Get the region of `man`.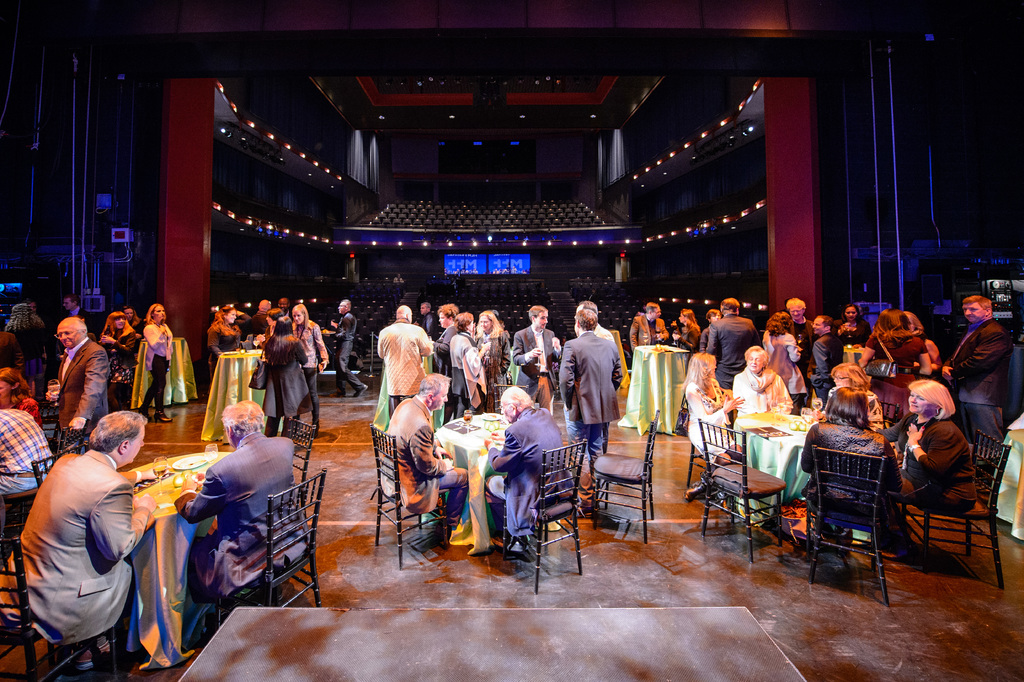
[x1=484, y1=383, x2=577, y2=547].
